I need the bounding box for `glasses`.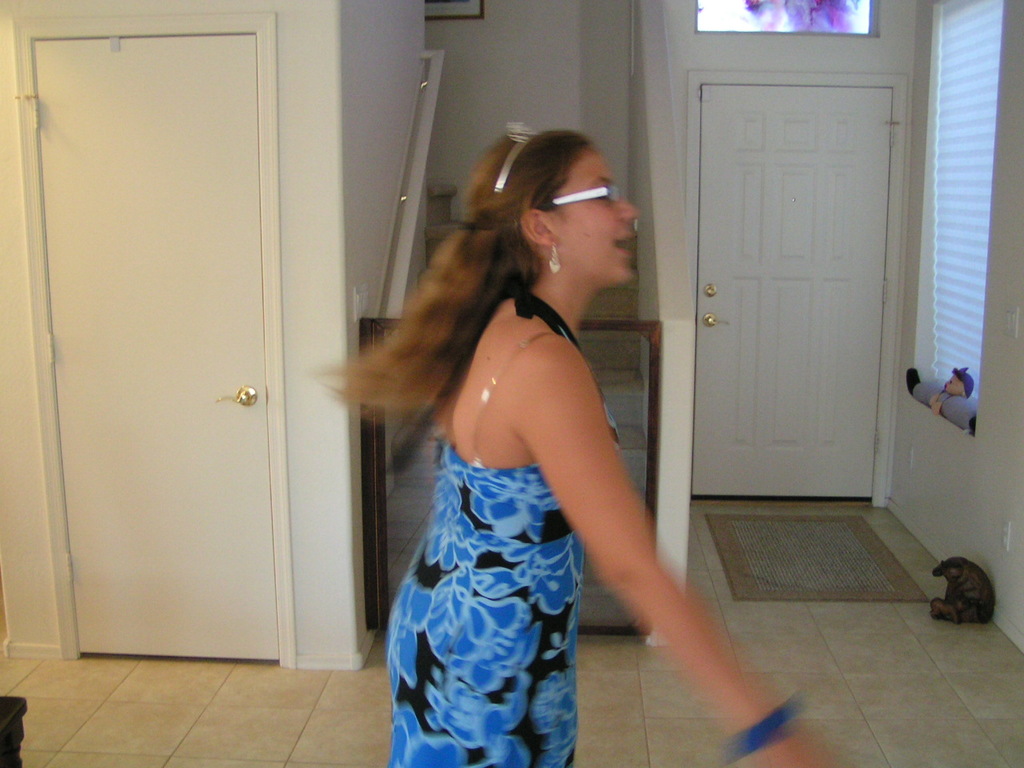
Here it is: <region>536, 177, 624, 209</region>.
